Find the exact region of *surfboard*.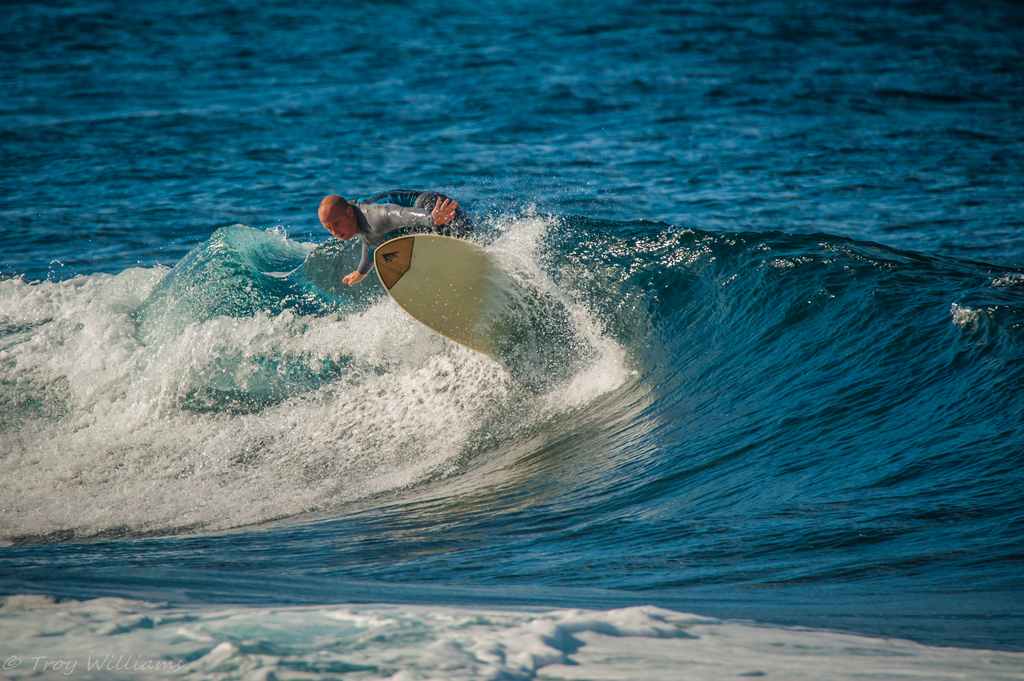
Exact region: (left=370, top=231, right=524, bottom=360).
